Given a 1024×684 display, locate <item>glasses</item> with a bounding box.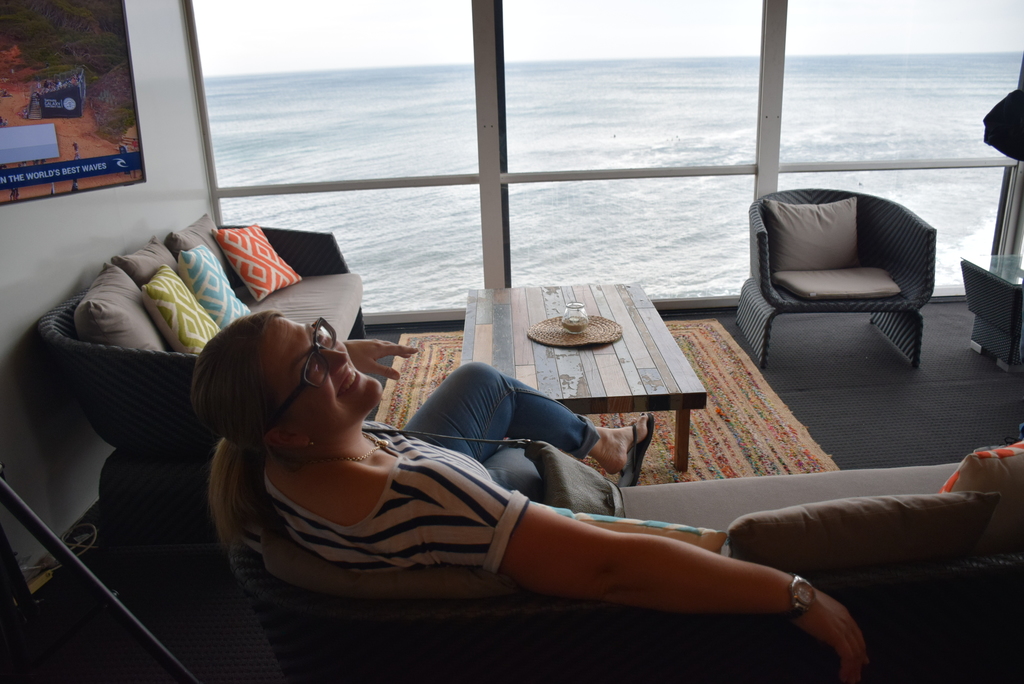
Located: bbox(266, 318, 338, 427).
